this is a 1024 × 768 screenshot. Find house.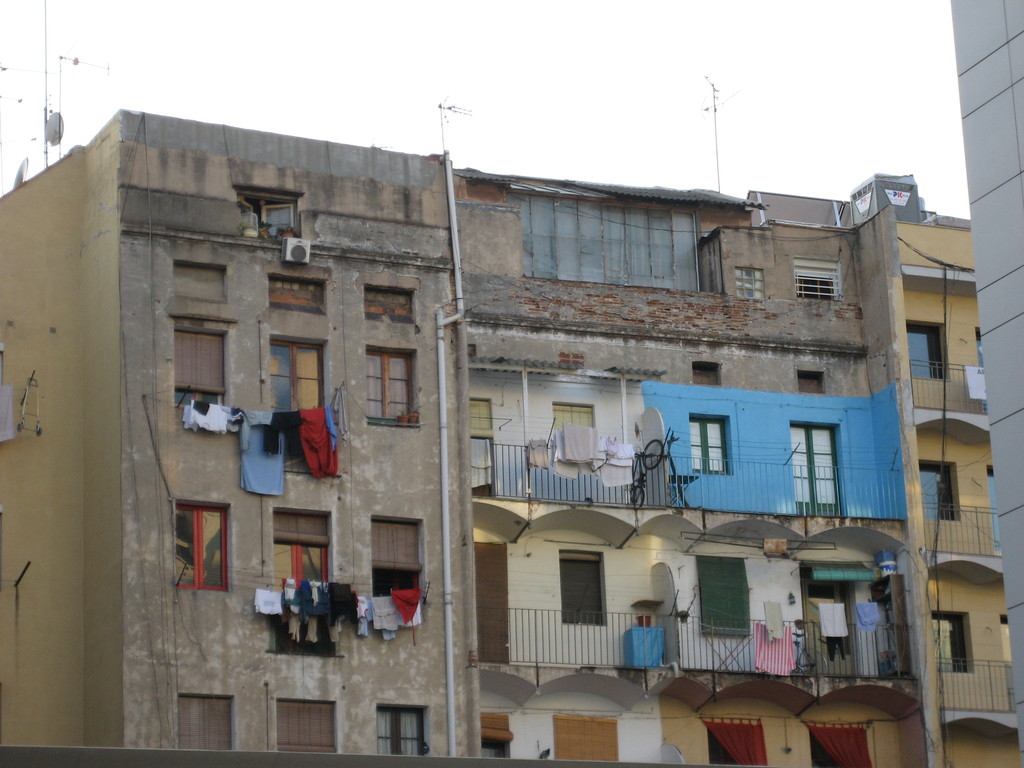
Bounding box: (left=453, top=170, right=938, bottom=767).
